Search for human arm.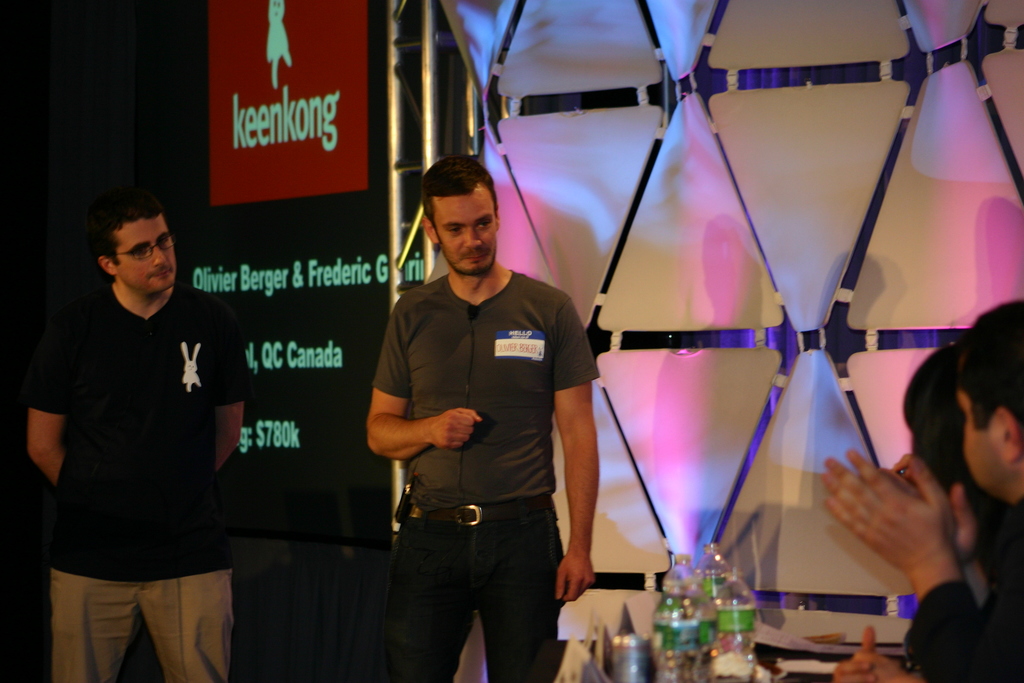
Found at <region>366, 305, 483, 463</region>.
